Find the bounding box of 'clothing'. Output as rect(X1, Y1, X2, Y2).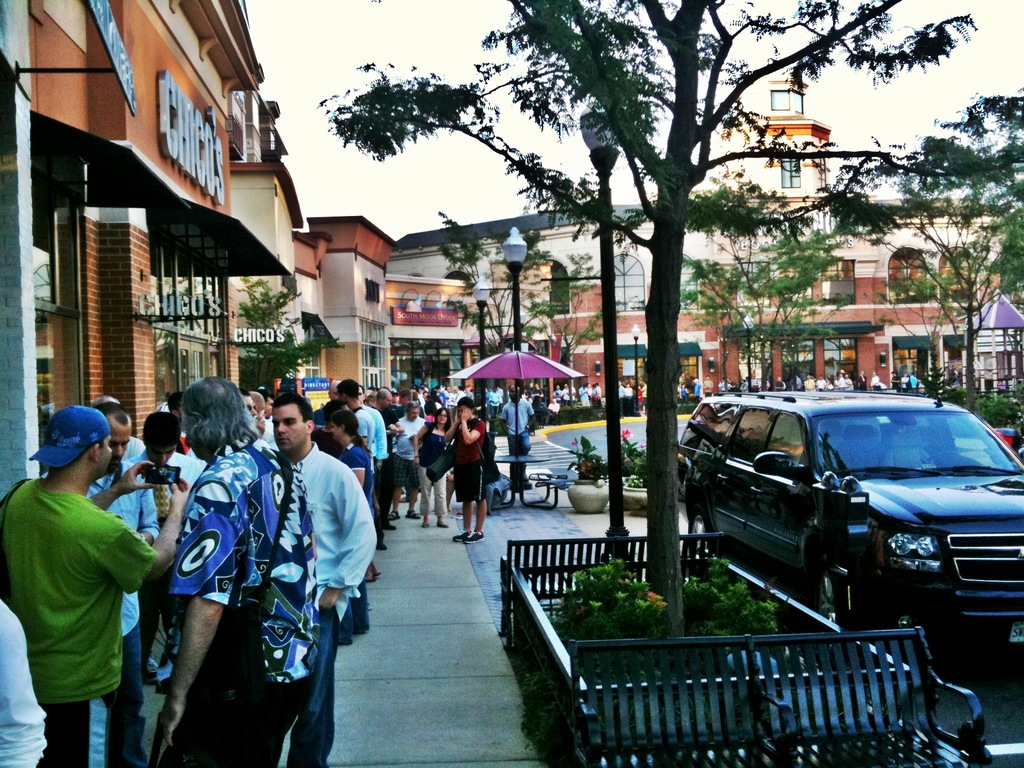
rect(858, 376, 867, 387).
